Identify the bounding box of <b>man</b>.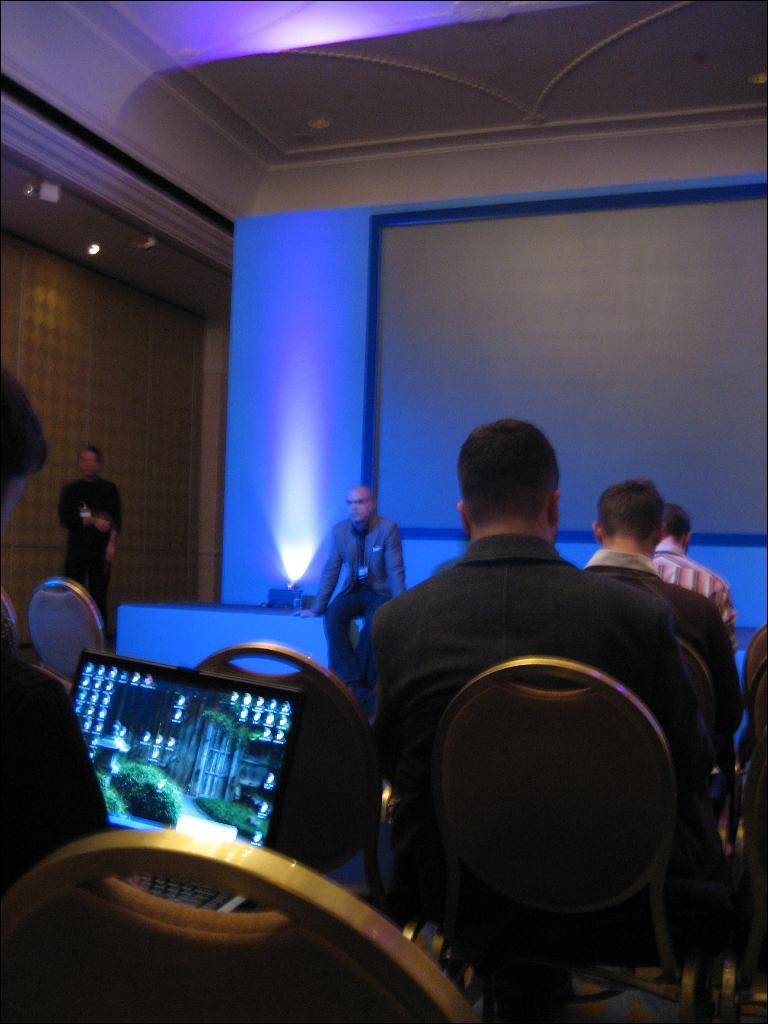
detection(571, 469, 738, 751).
